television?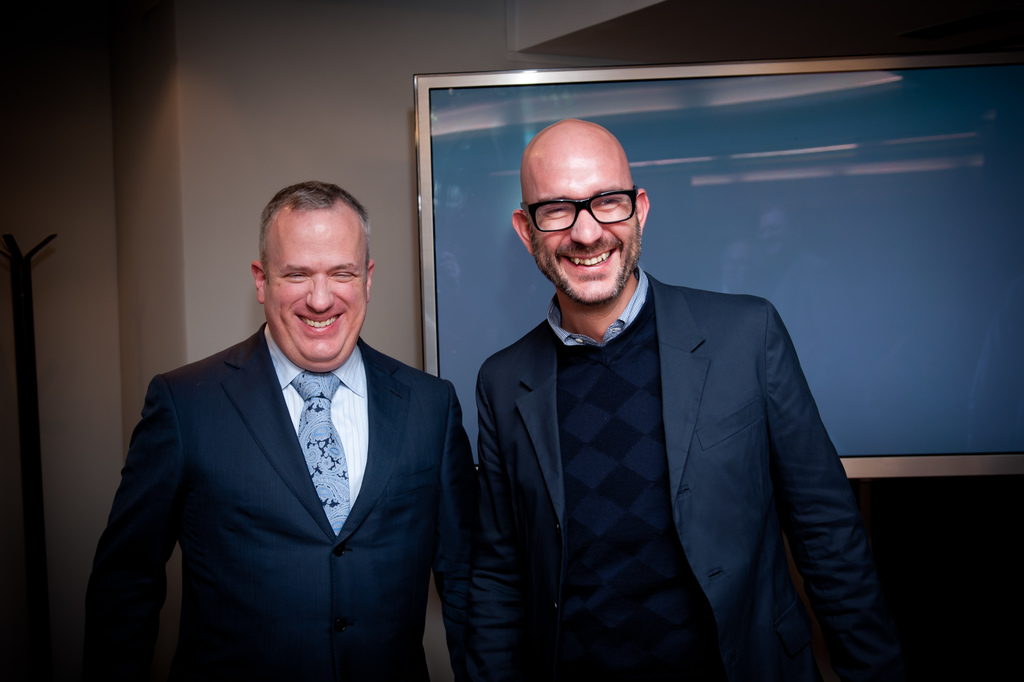
(x1=414, y1=56, x2=1023, y2=477)
